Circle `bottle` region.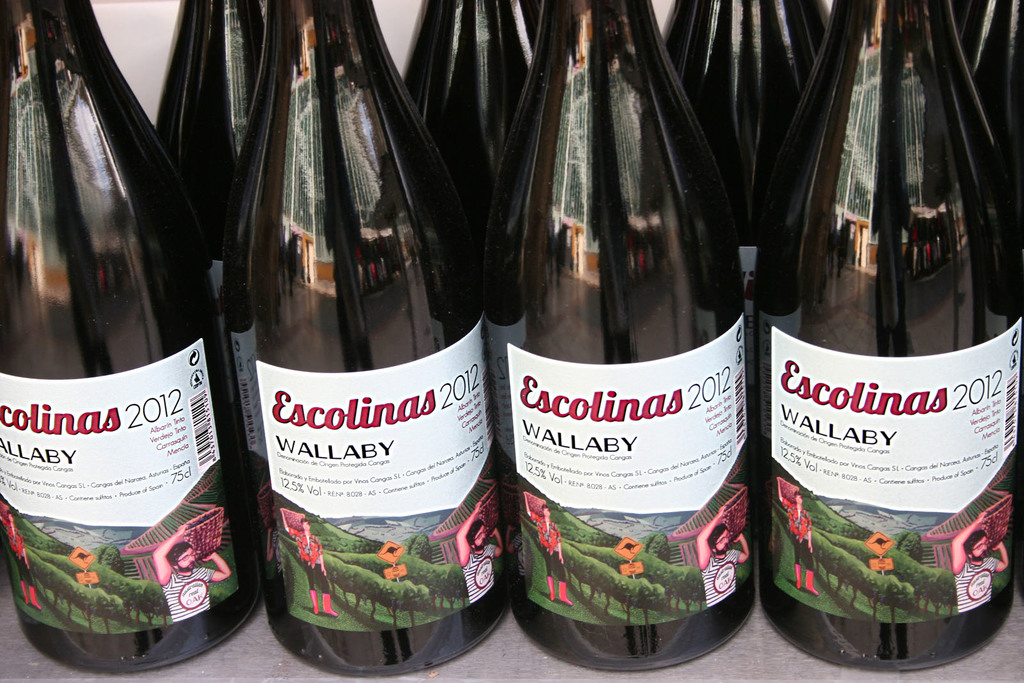
Region: 157, 0, 269, 488.
